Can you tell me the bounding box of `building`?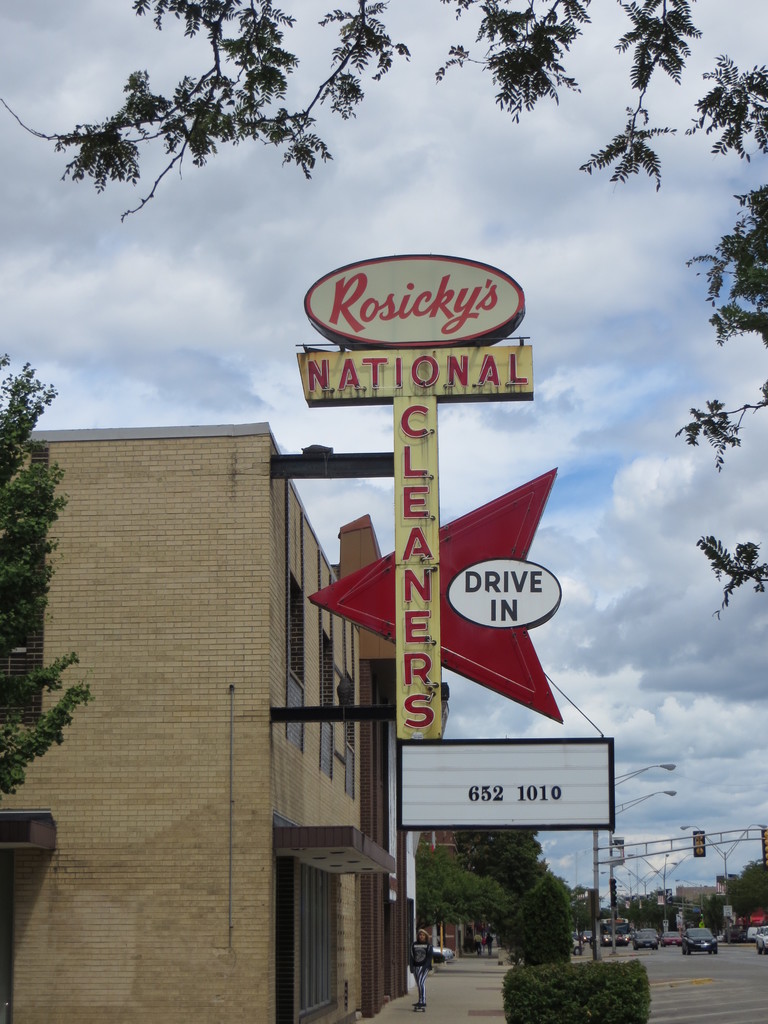
0:419:360:1023.
